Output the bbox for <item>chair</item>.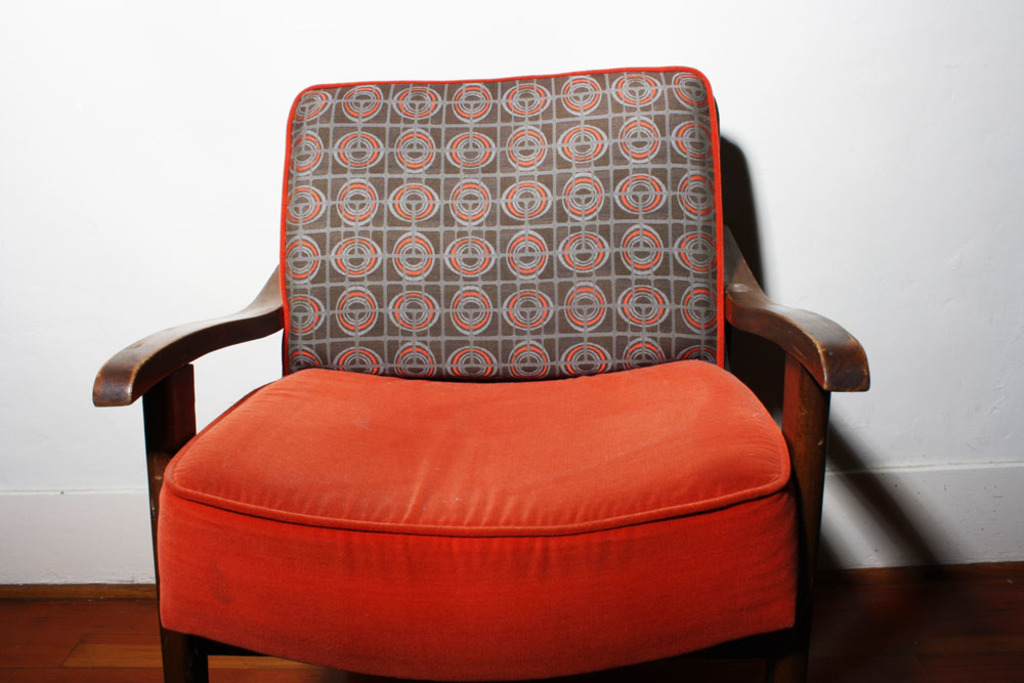
[77, 73, 845, 679].
